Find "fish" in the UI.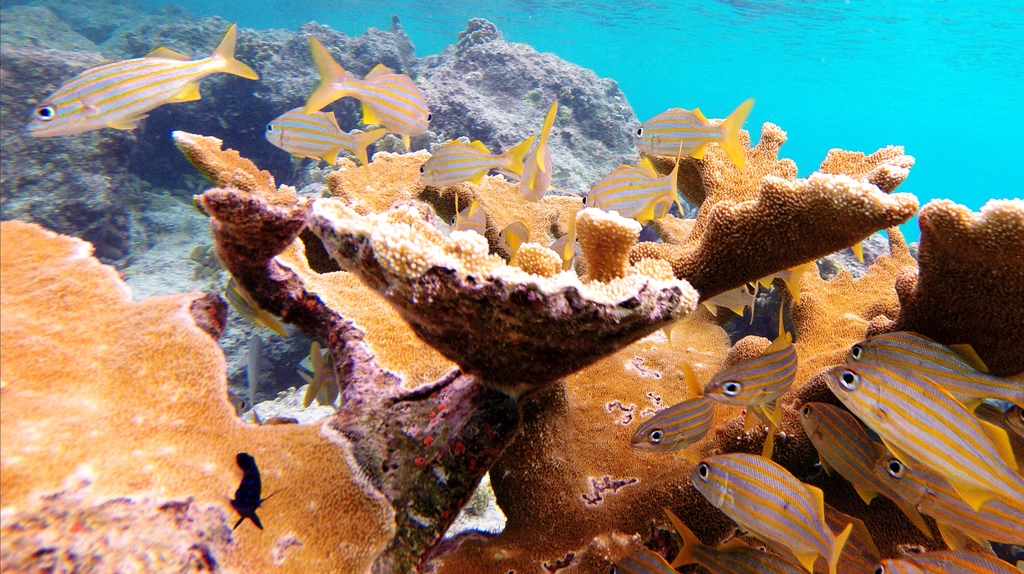
UI element at bbox=[625, 99, 756, 163].
